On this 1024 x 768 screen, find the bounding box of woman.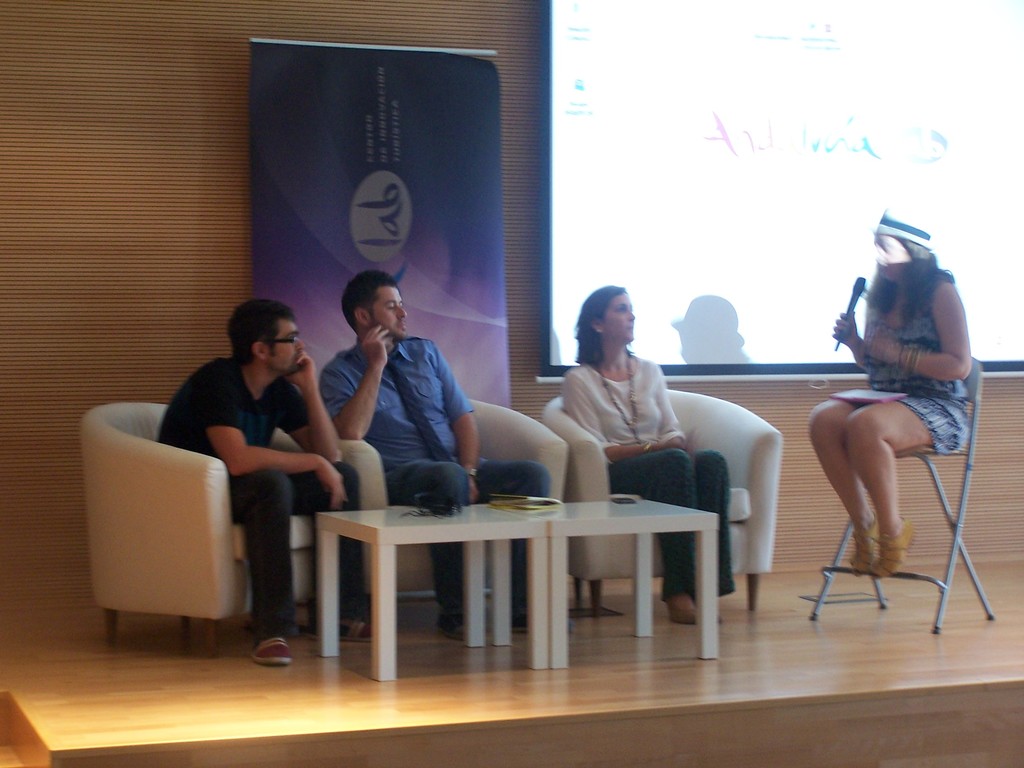
Bounding box: box=[798, 202, 981, 573].
